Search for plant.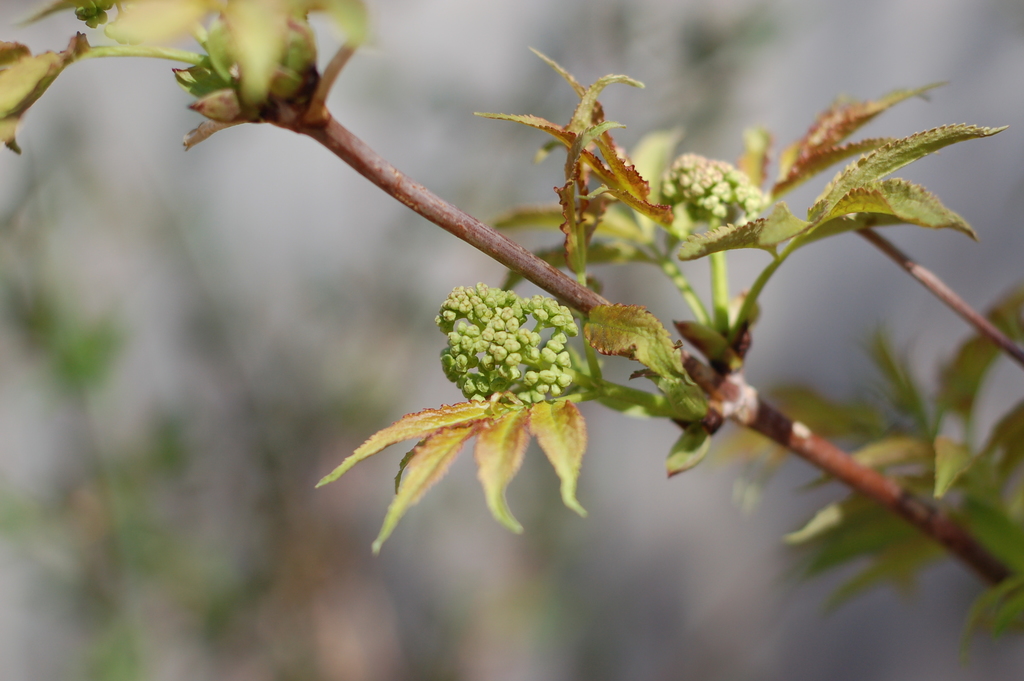
Found at box(0, 1, 1023, 680).
